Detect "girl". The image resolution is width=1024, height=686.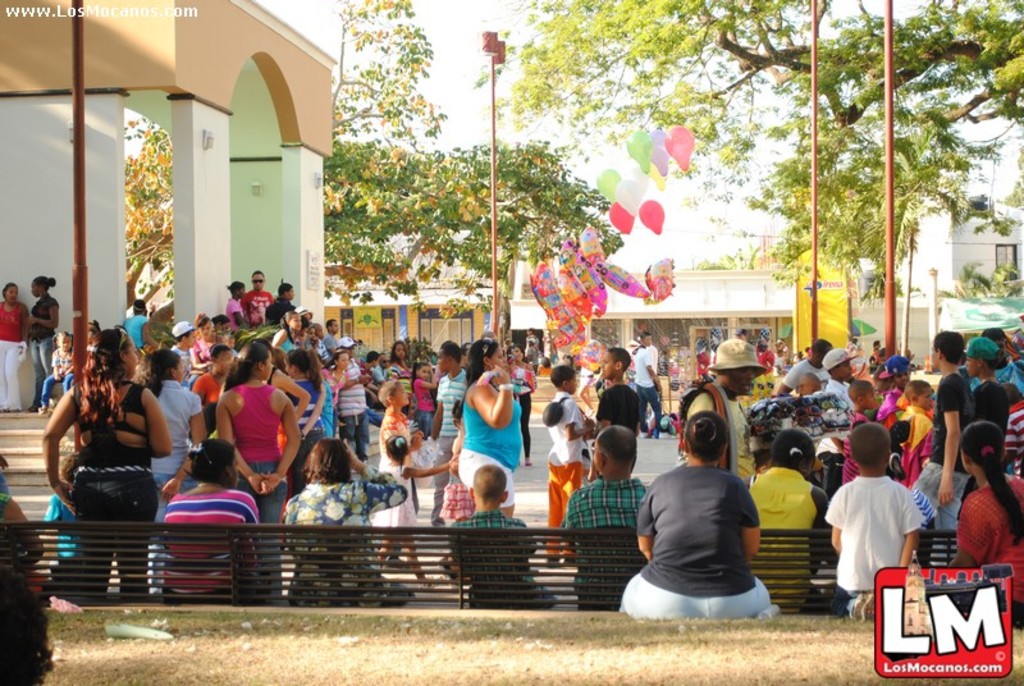
bbox(189, 310, 220, 375).
